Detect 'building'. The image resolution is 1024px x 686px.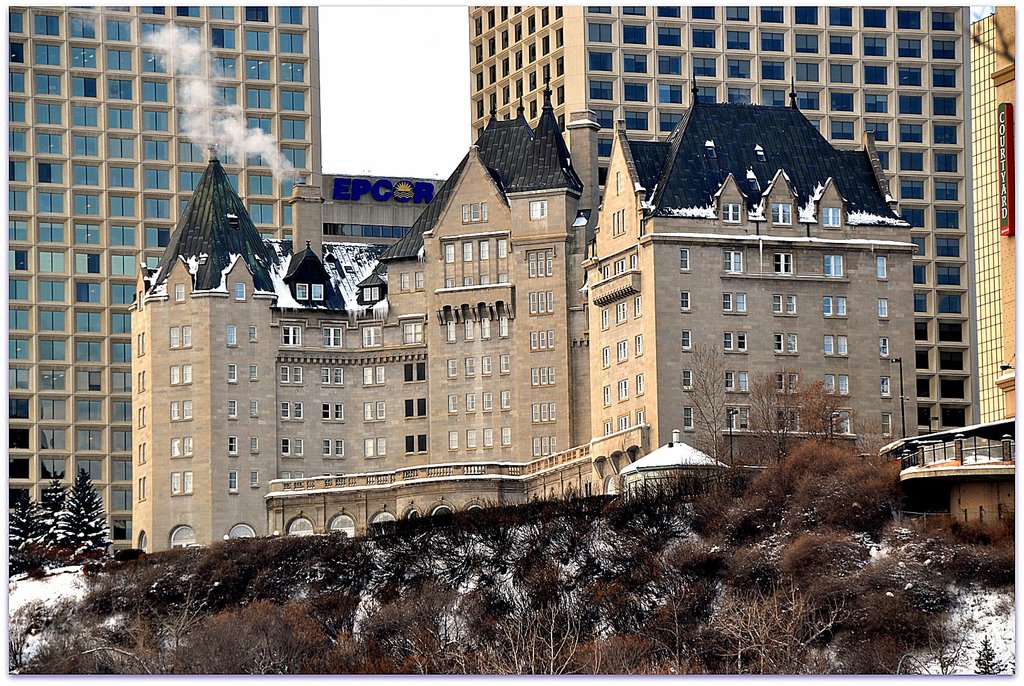
[130, 70, 917, 560].
